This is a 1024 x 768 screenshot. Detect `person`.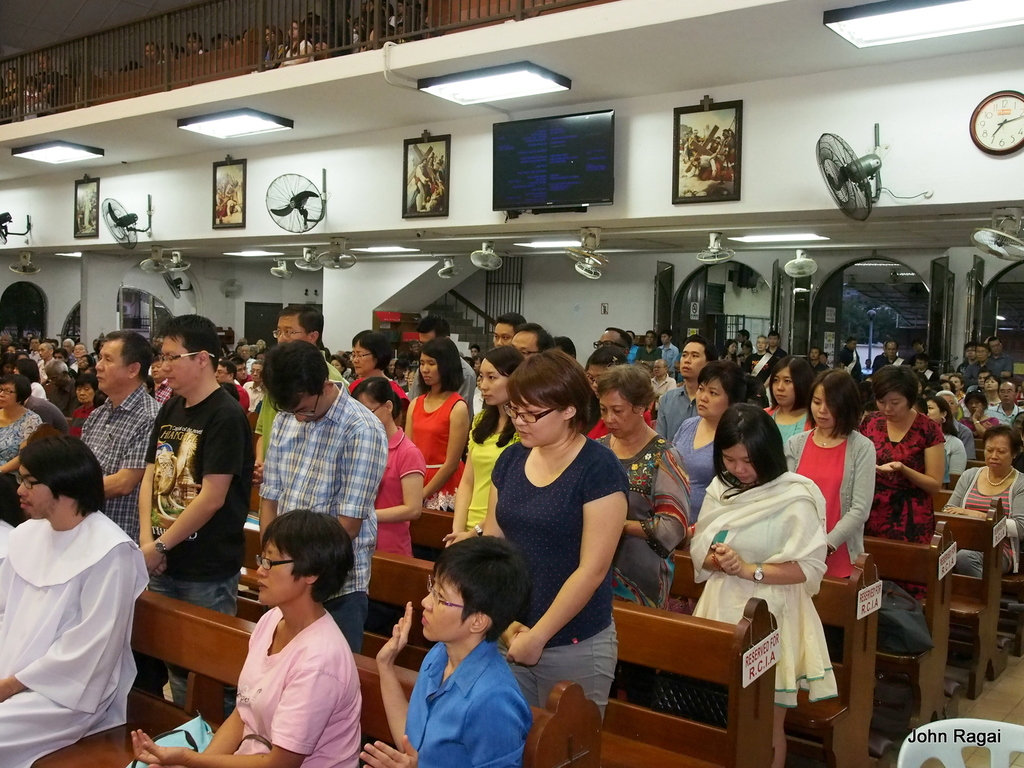
(987, 380, 1021, 420).
